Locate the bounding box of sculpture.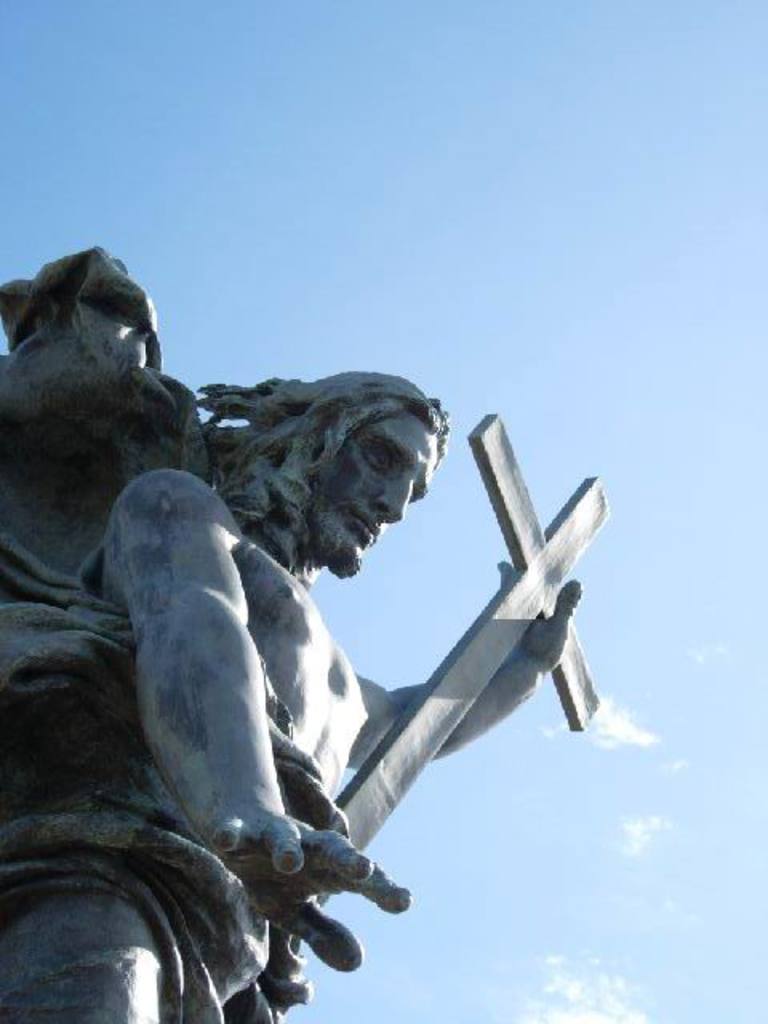
Bounding box: {"left": 26, "top": 234, "right": 571, "bottom": 1023}.
